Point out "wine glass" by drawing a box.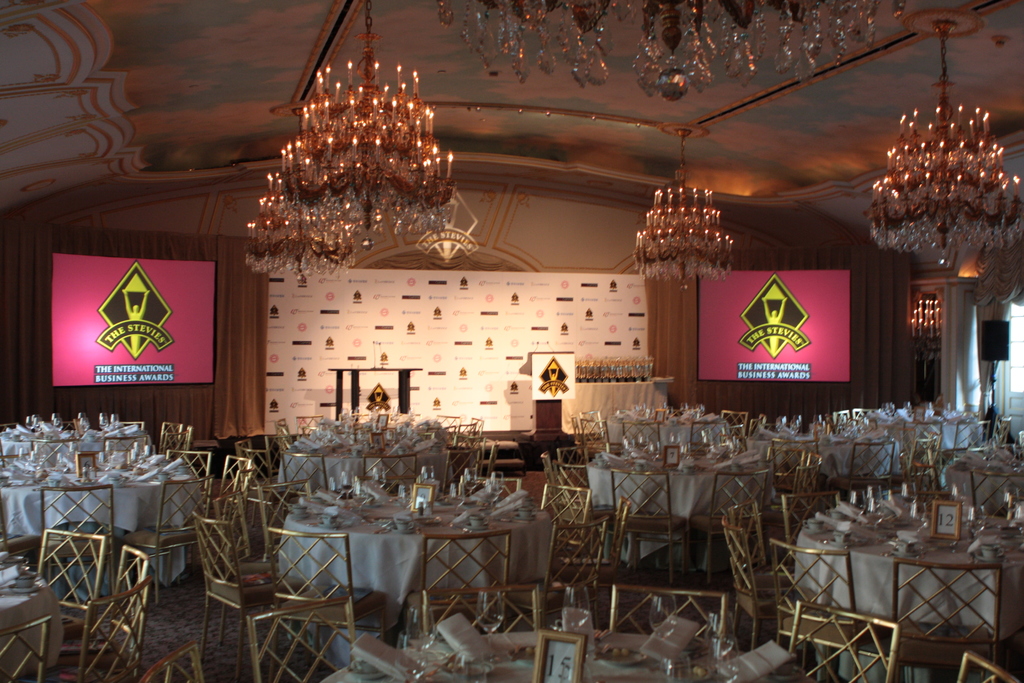
(707,641,742,682).
